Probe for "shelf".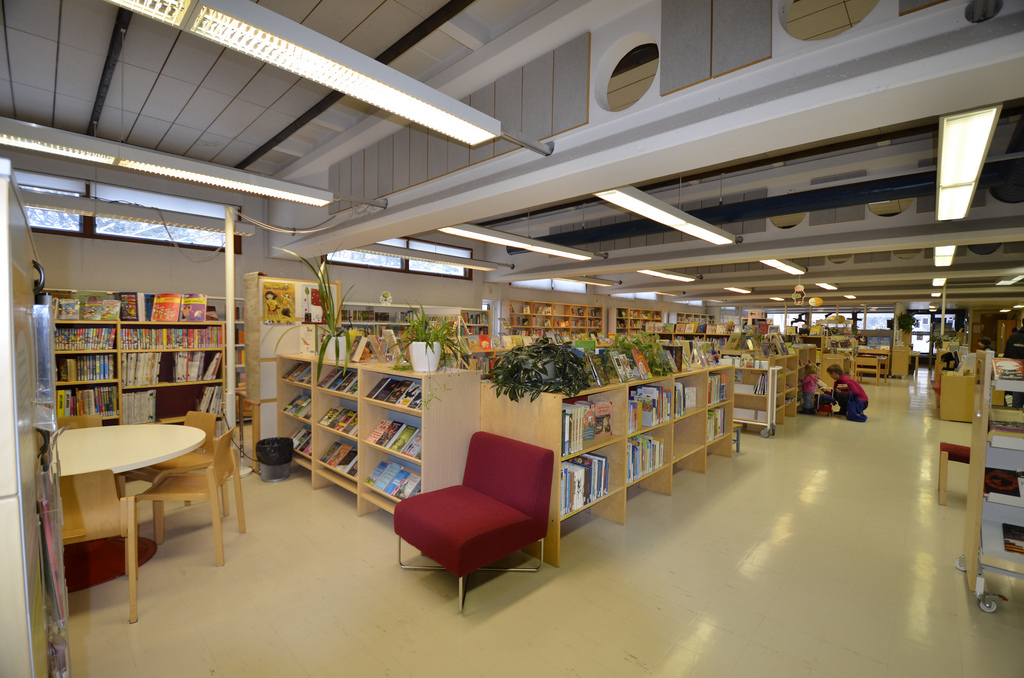
Probe result: {"x1": 667, "y1": 311, "x2": 707, "y2": 330}.
